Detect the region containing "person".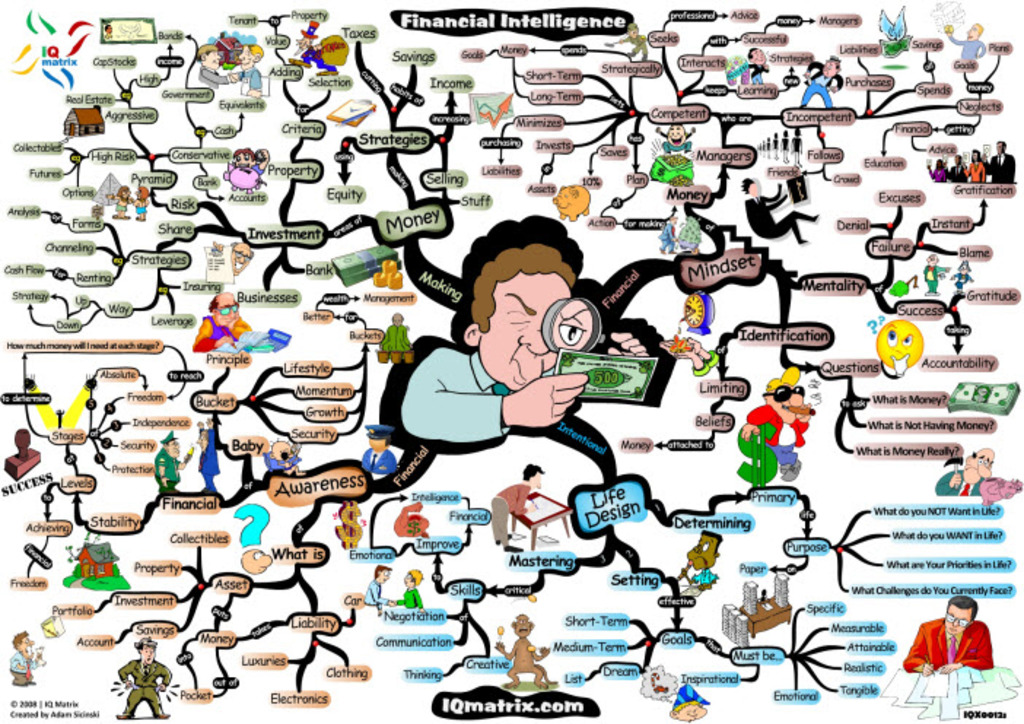
x1=513, y1=612, x2=551, y2=688.
